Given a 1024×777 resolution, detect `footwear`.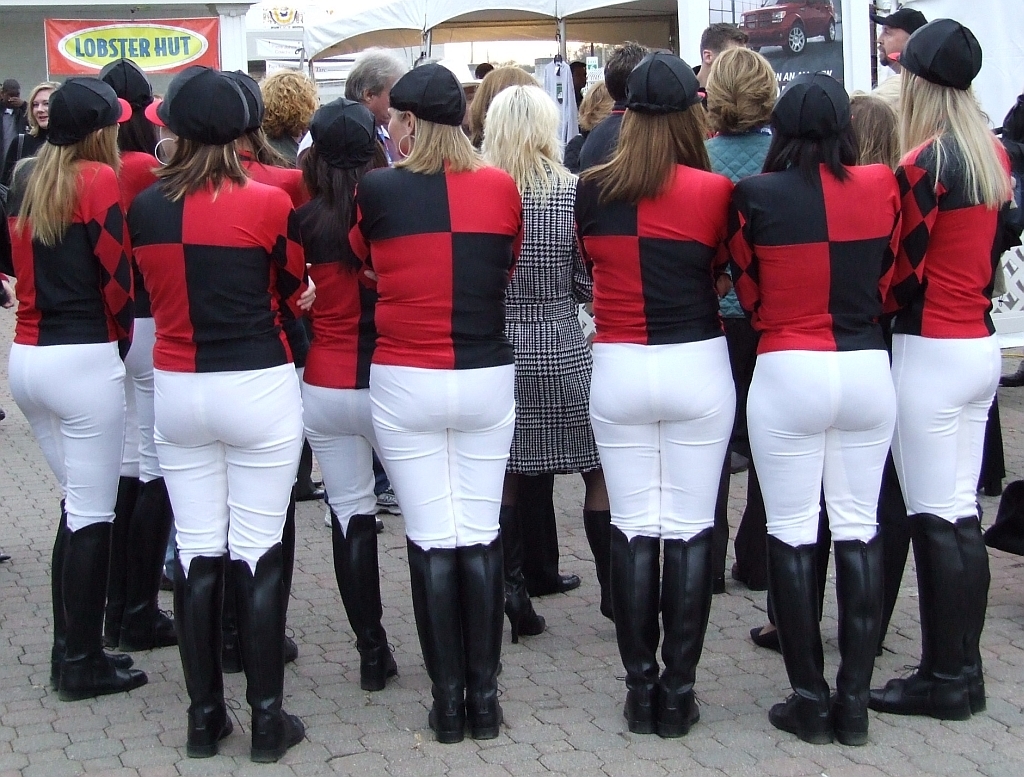
bbox(870, 515, 969, 723).
